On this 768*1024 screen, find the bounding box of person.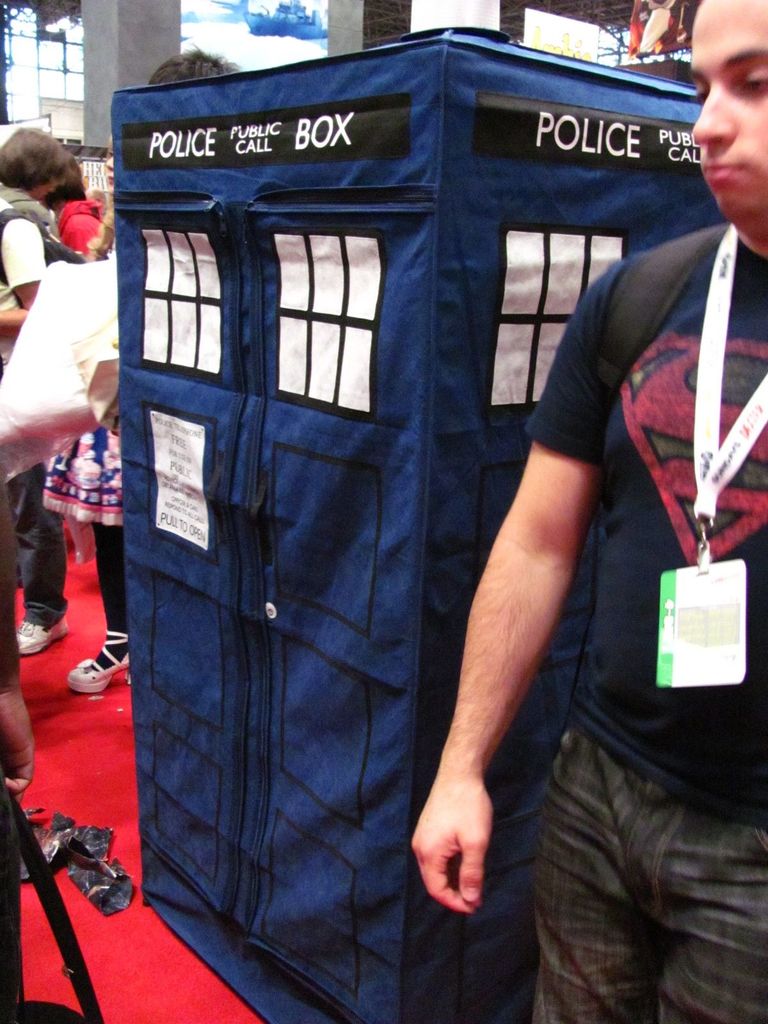
Bounding box: [left=41, top=145, right=122, bottom=696].
